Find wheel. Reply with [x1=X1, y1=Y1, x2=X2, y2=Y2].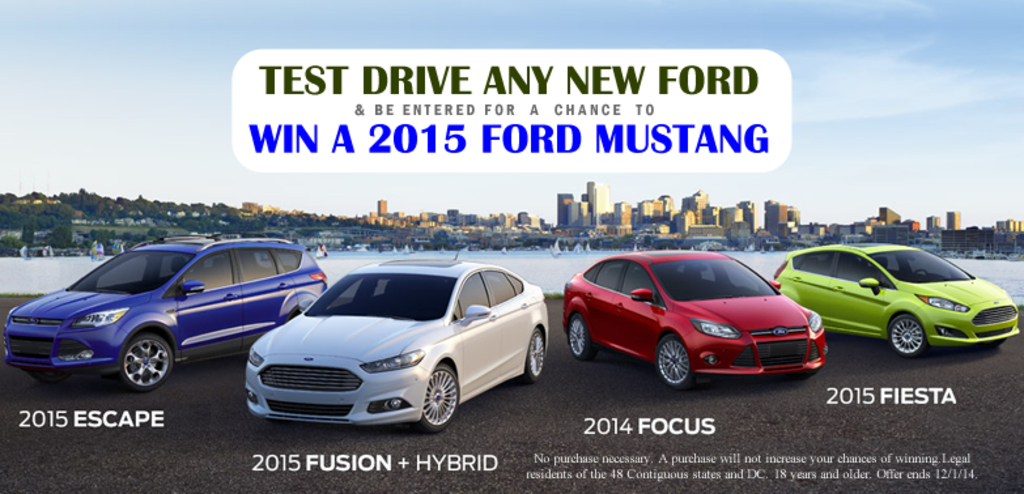
[x1=568, y1=316, x2=596, y2=357].
